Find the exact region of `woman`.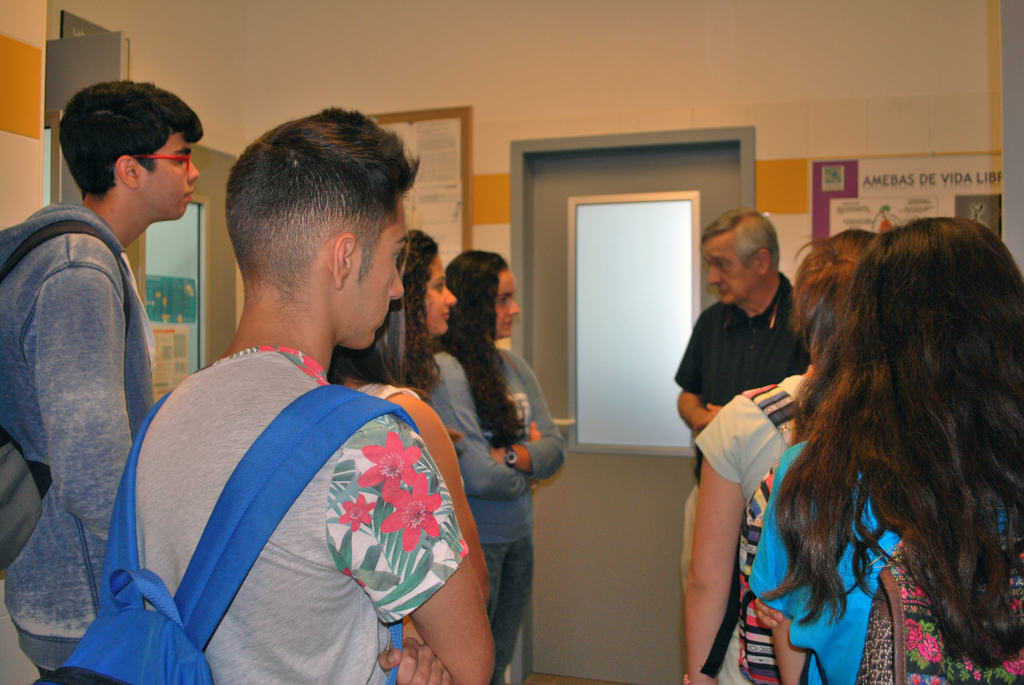
Exact region: x1=404, y1=226, x2=454, y2=360.
